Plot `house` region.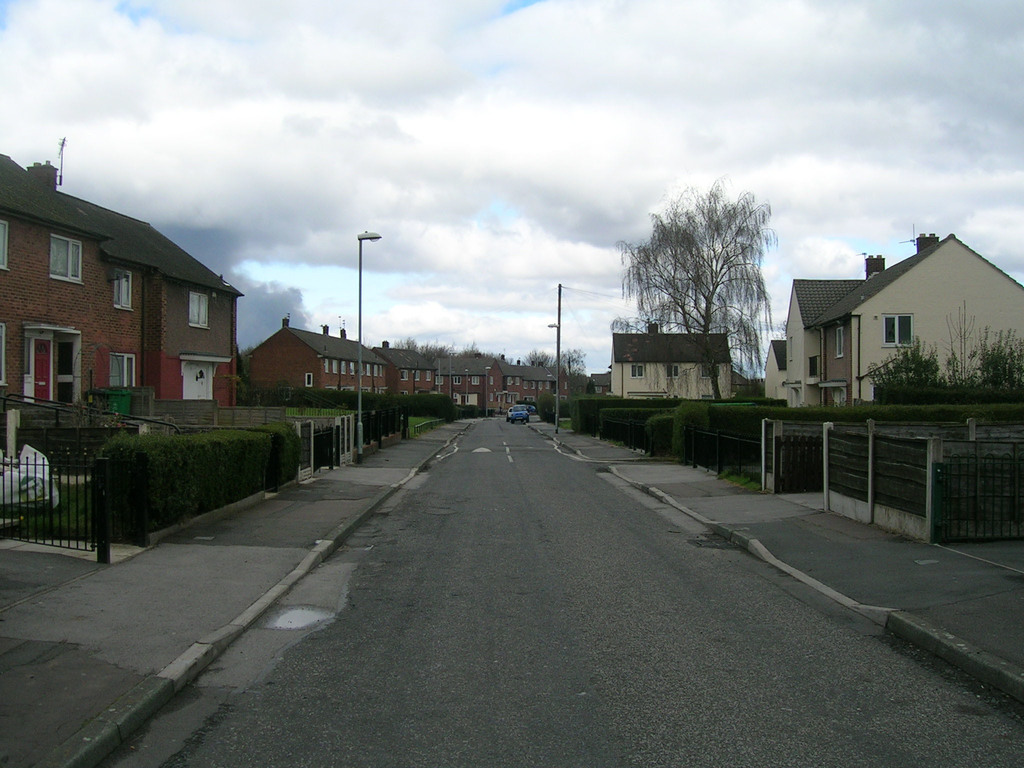
Plotted at {"x1": 509, "y1": 357, "x2": 572, "y2": 410}.
